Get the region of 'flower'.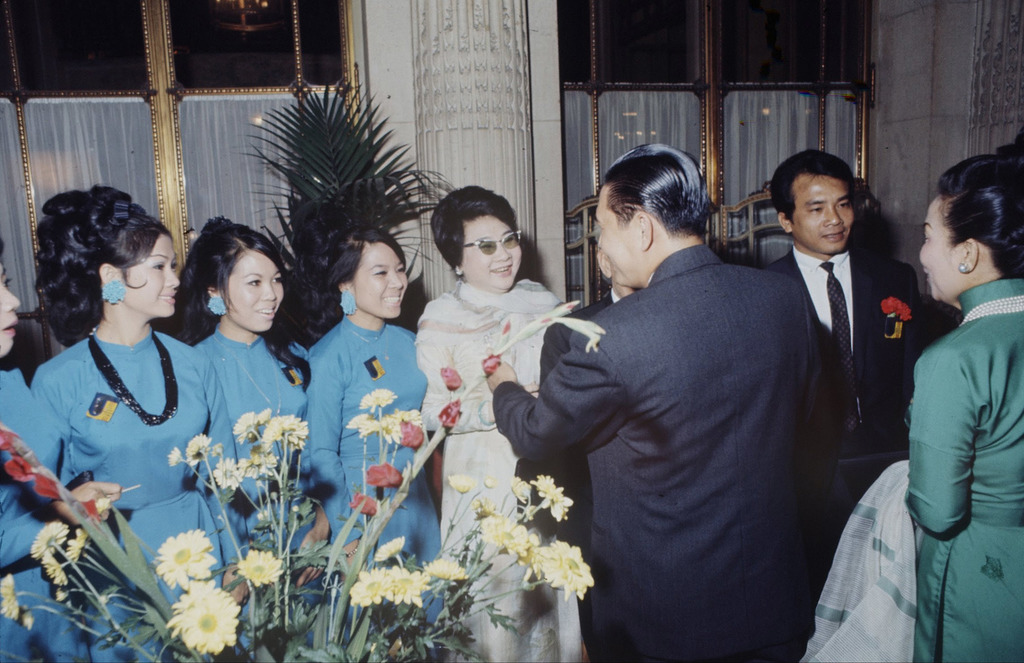
236 548 286 584.
